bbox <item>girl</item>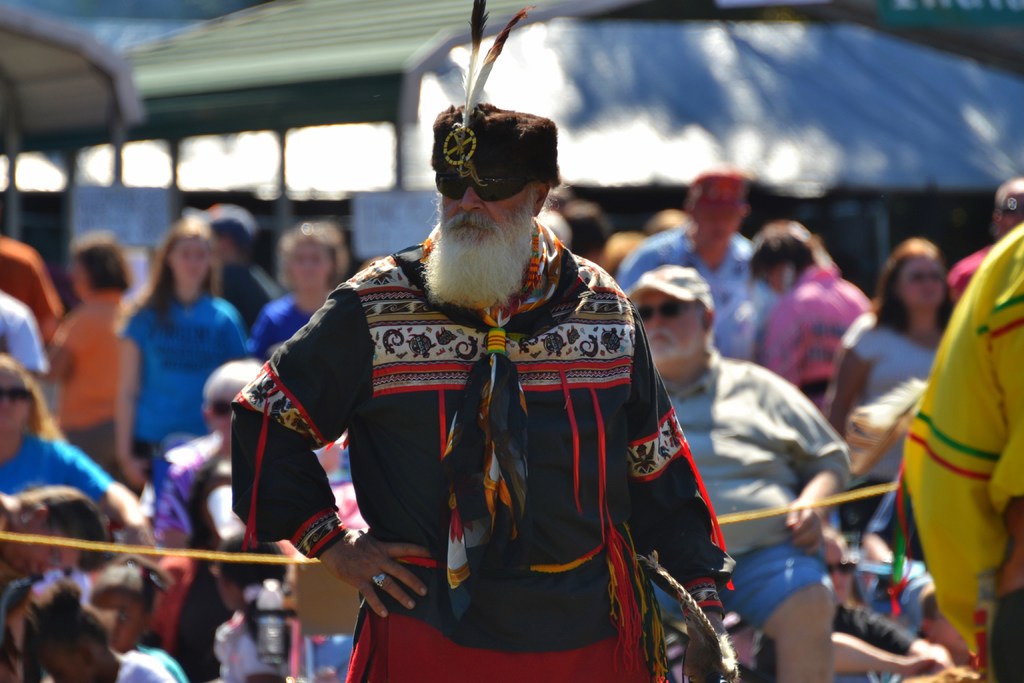
Rect(209, 530, 292, 682)
